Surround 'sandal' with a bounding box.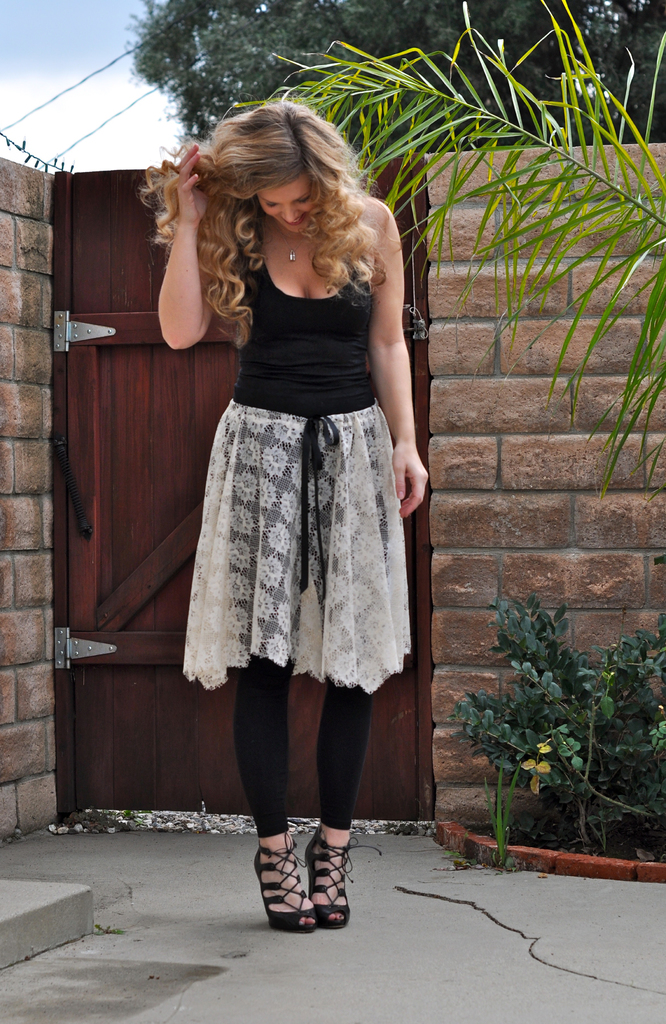
crop(248, 806, 357, 925).
